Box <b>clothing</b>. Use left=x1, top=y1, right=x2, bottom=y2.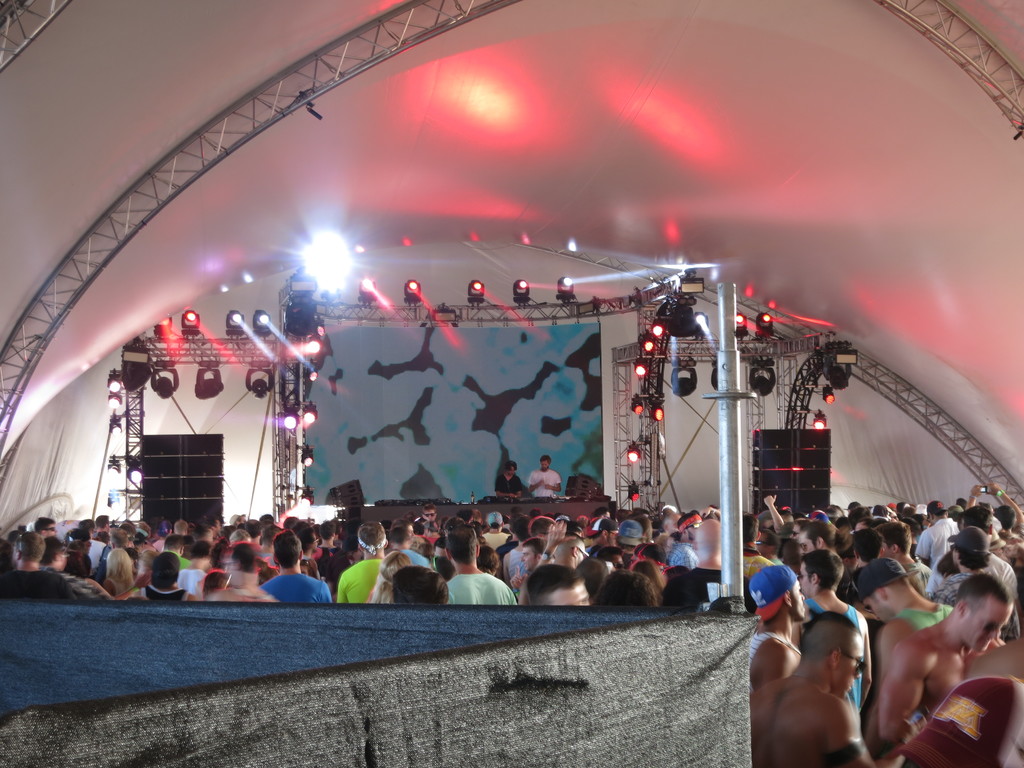
left=338, top=556, right=385, bottom=604.
